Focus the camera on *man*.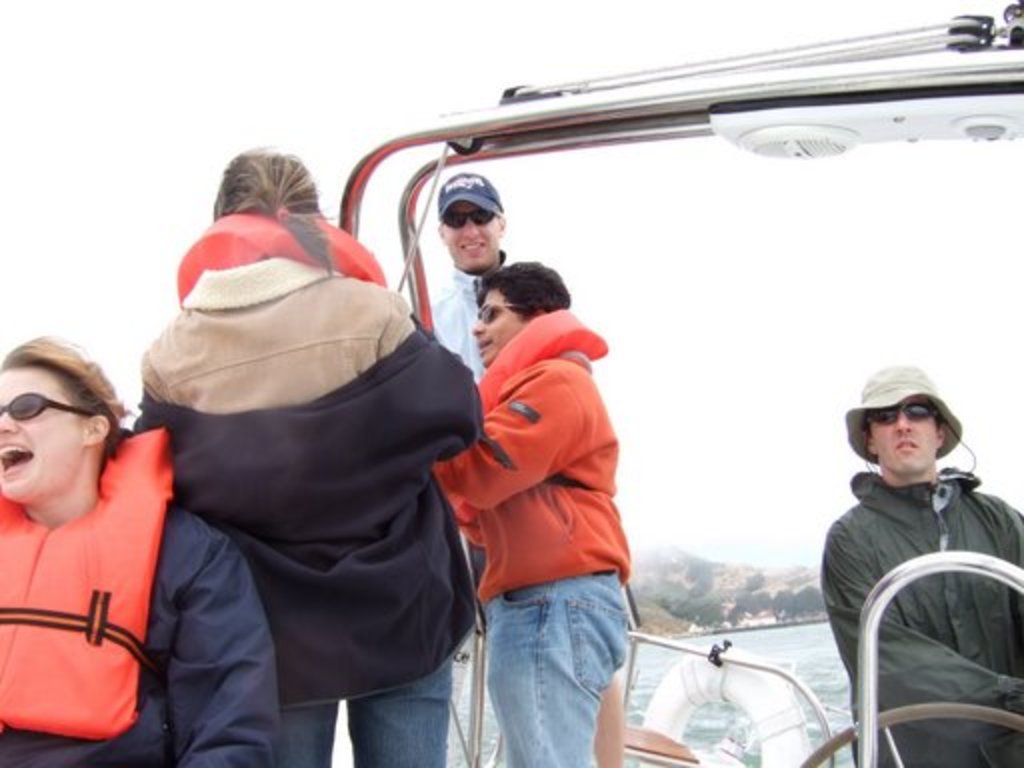
Focus region: <bbox>414, 166, 618, 766</bbox>.
